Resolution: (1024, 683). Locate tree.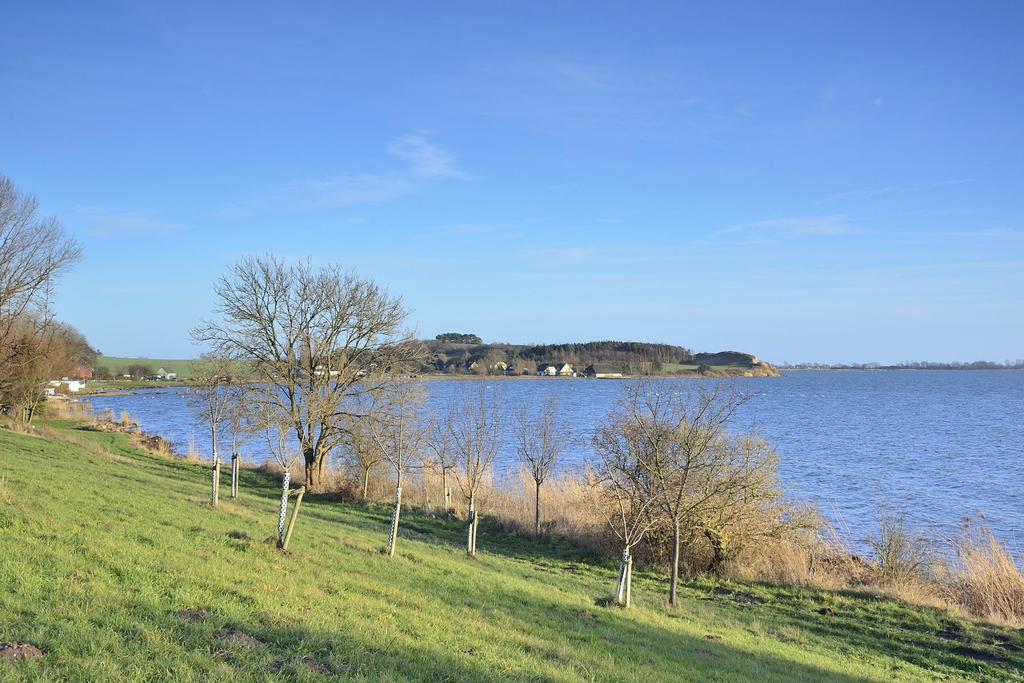
x1=0, y1=309, x2=102, y2=434.
